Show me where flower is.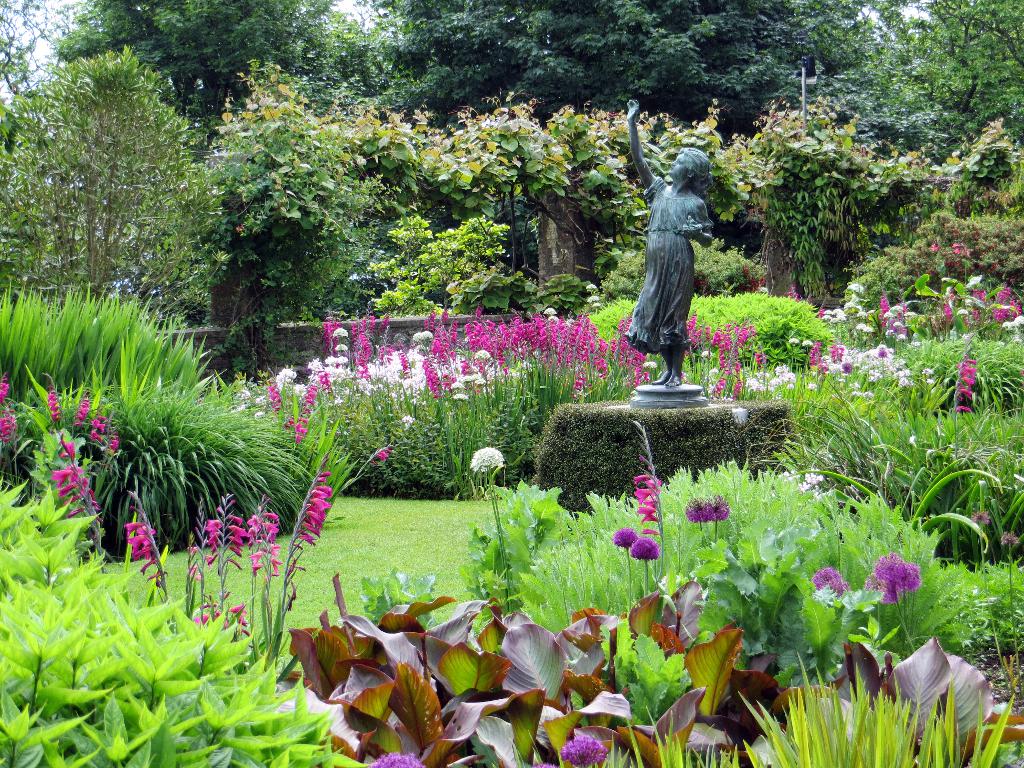
flower is at (x1=709, y1=491, x2=728, y2=523).
